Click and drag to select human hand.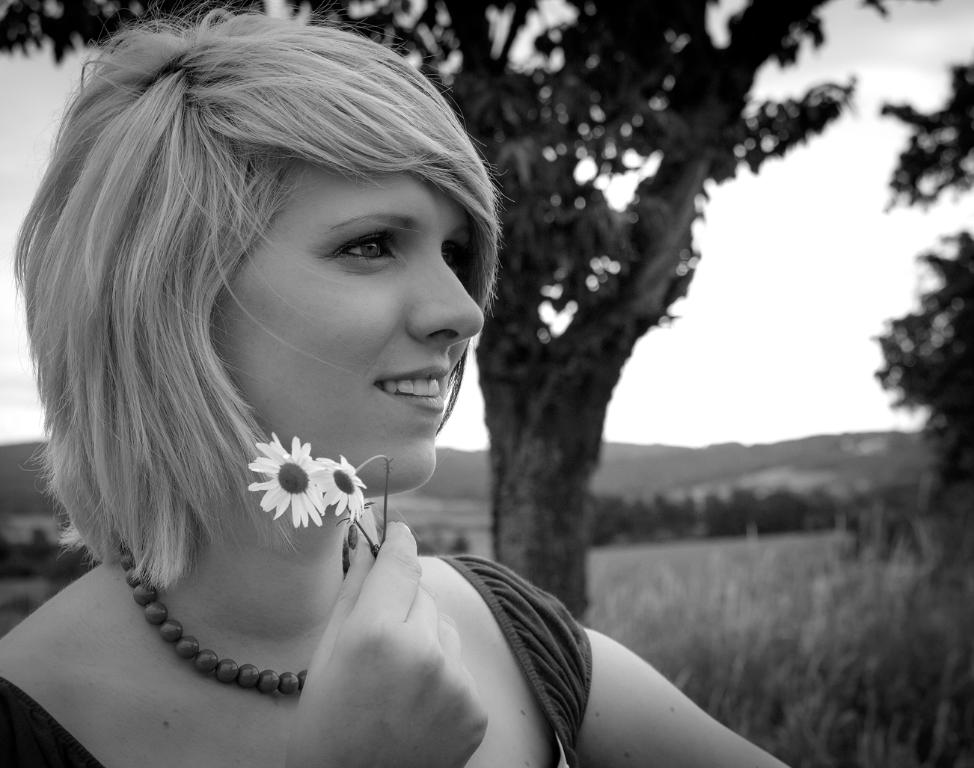
Selection: [left=305, top=500, right=475, bottom=742].
